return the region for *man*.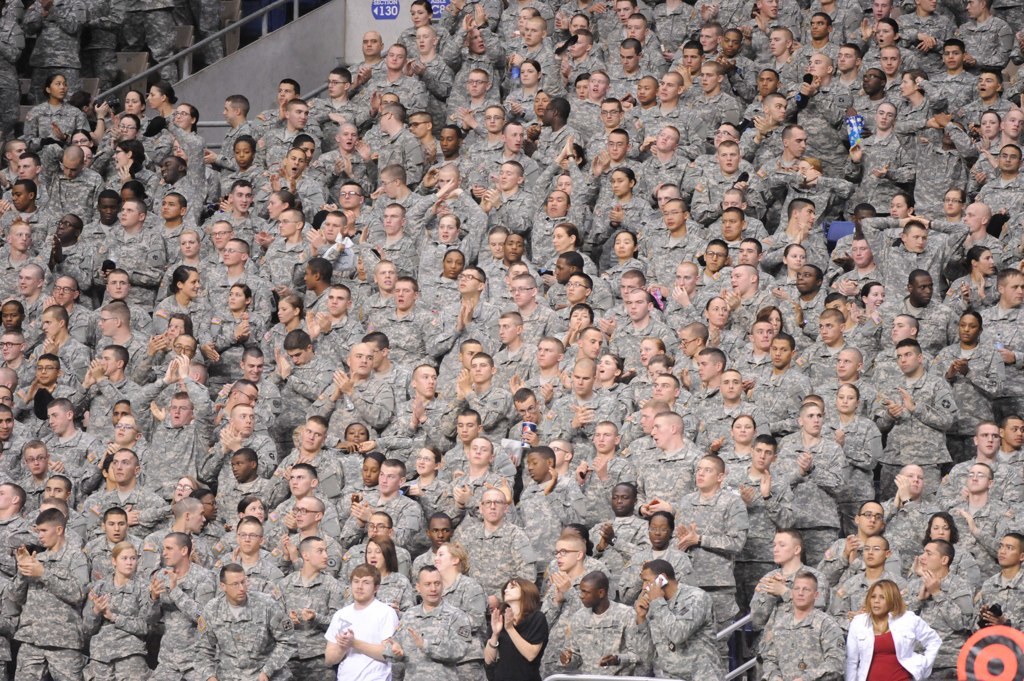
bbox(0, 401, 29, 490).
